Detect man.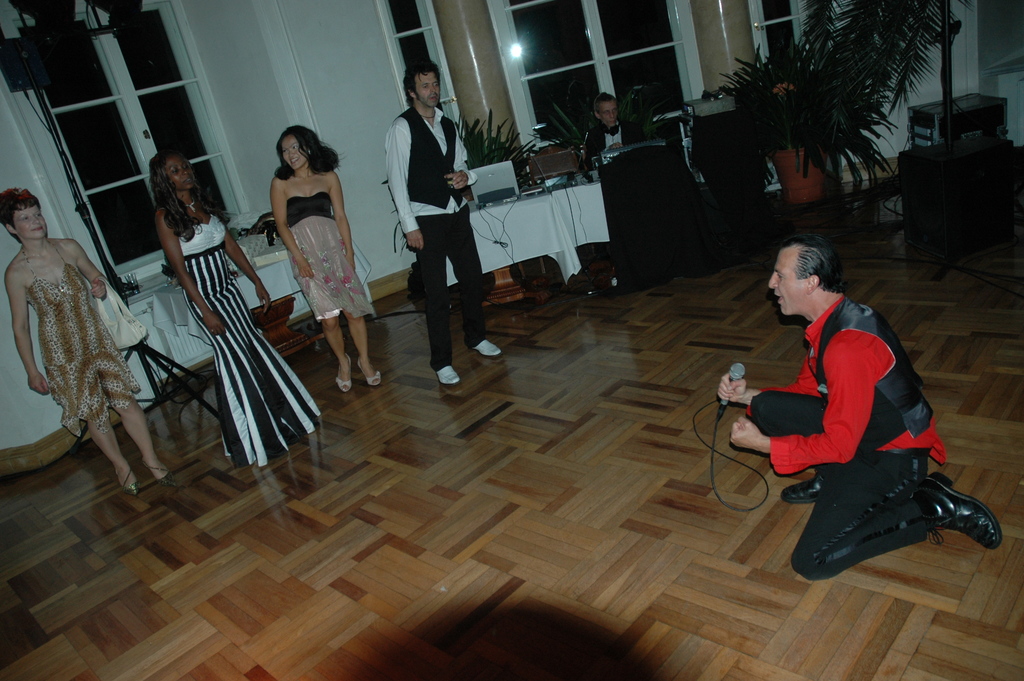
Detected at BBox(717, 236, 1001, 585).
